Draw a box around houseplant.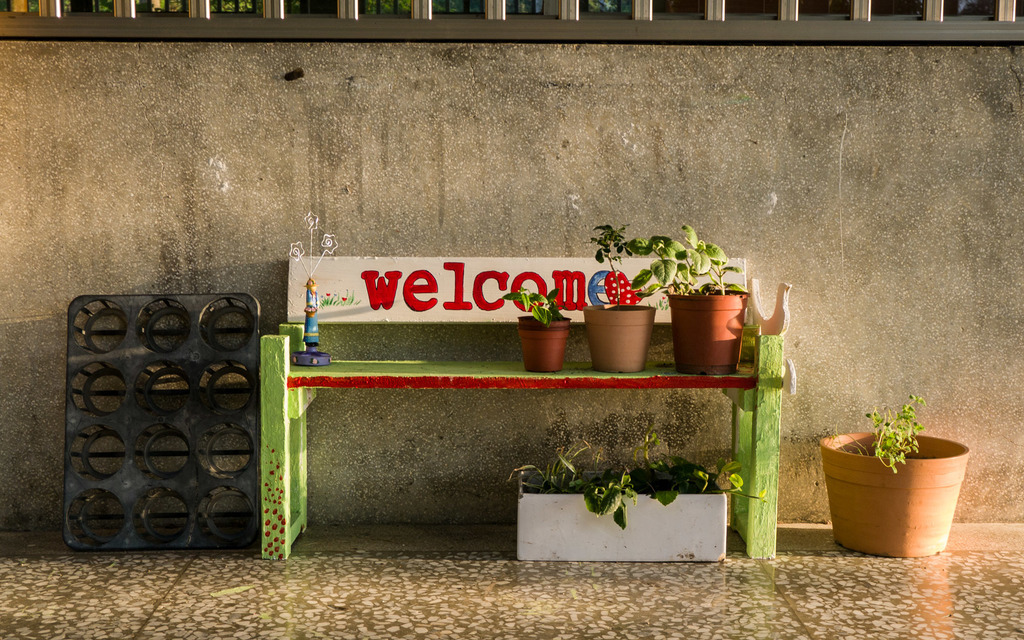
(815, 388, 973, 557).
